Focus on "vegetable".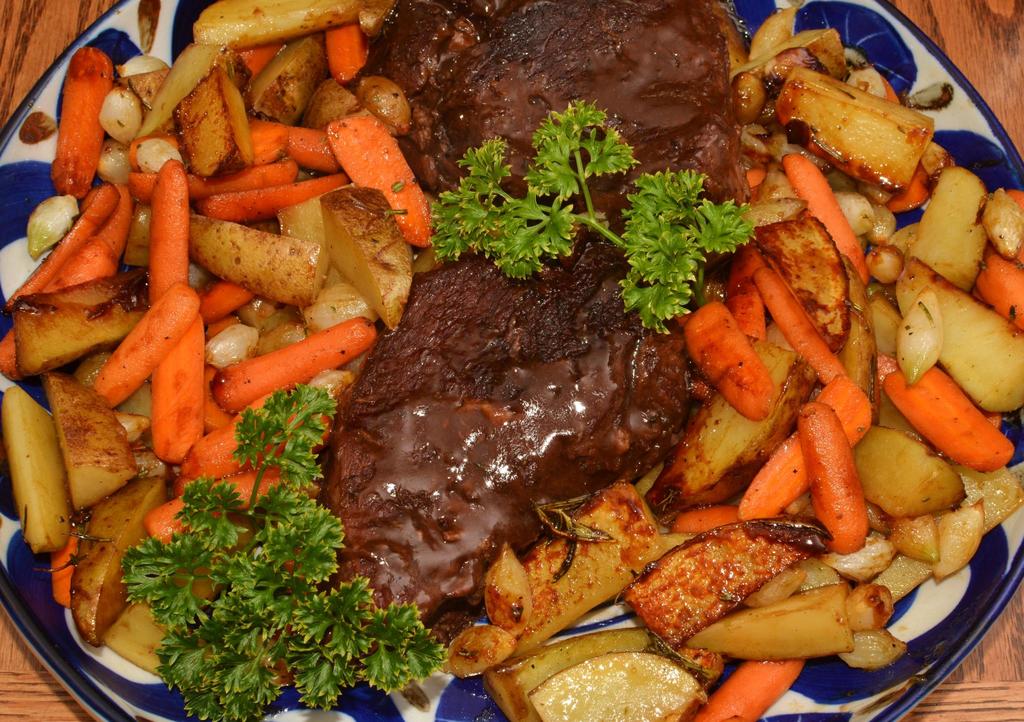
Focused at locate(0, 186, 131, 371).
